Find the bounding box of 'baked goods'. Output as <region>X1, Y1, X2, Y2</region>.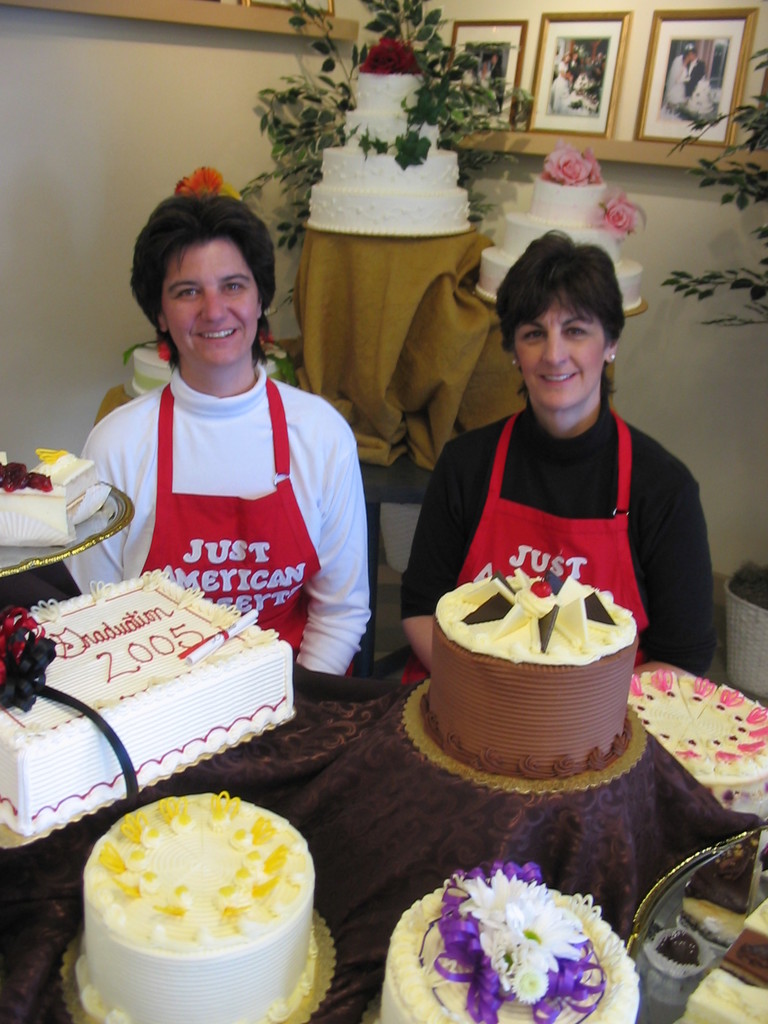
<region>685, 78, 724, 118</region>.
